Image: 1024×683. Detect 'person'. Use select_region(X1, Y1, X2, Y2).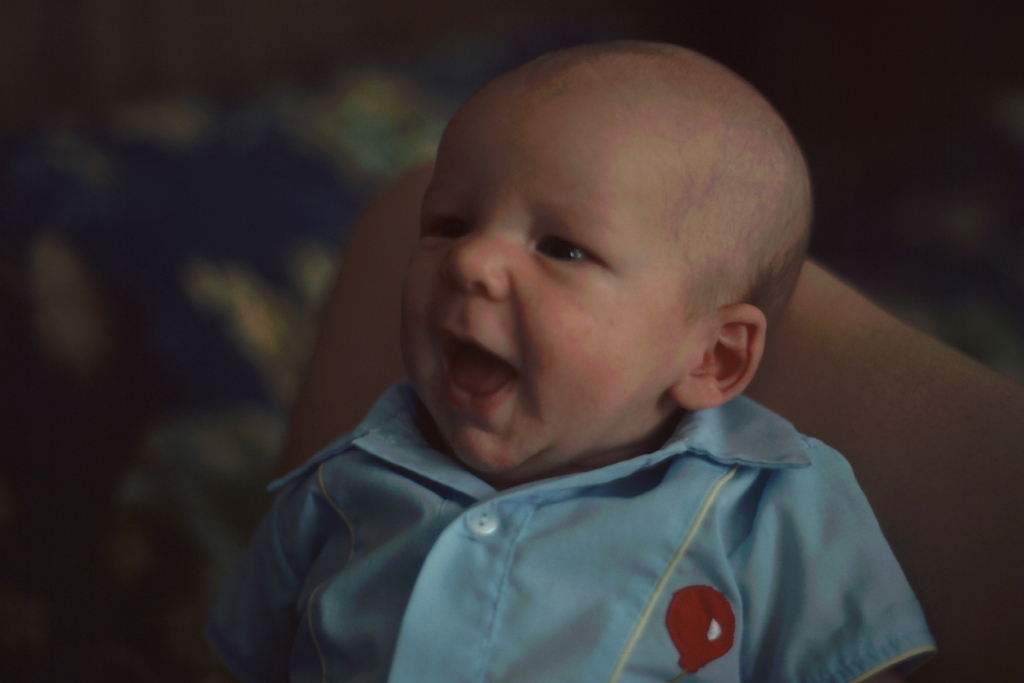
select_region(219, 26, 937, 663).
